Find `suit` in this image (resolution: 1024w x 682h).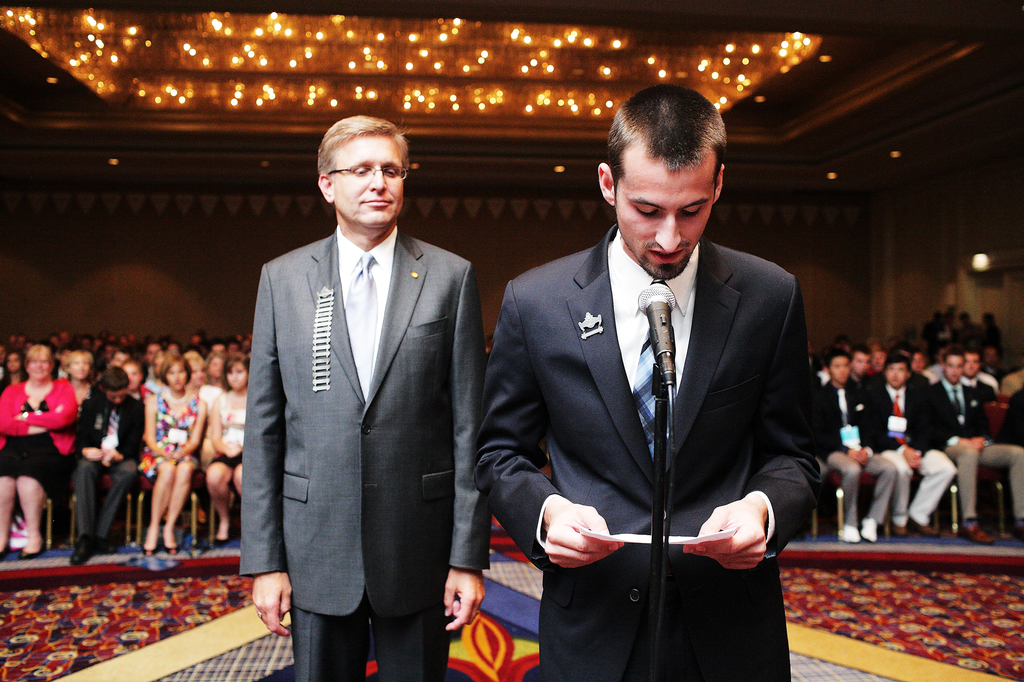
(left=473, top=134, right=840, bottom=678).
